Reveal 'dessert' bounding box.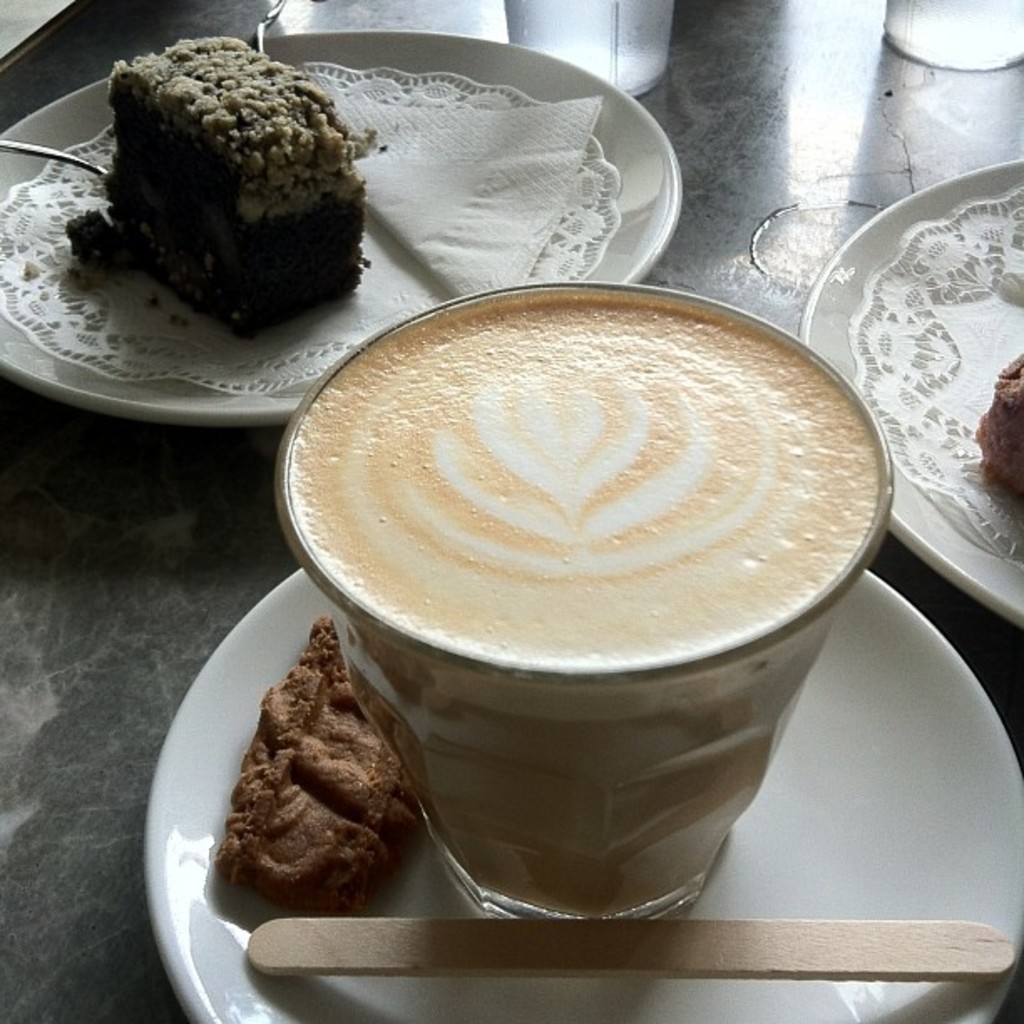
Revealed: x1=977, y1=353, x2=1022, y2=487.
